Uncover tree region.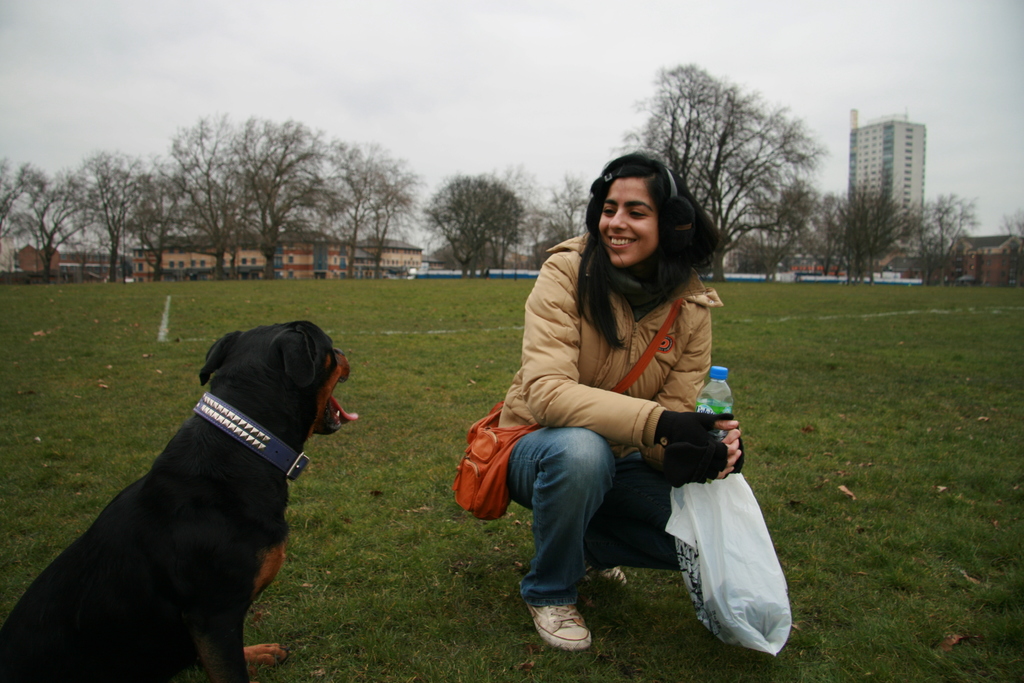
Uncovered: [x1=152, y1=101, x2=262, y2=277].
